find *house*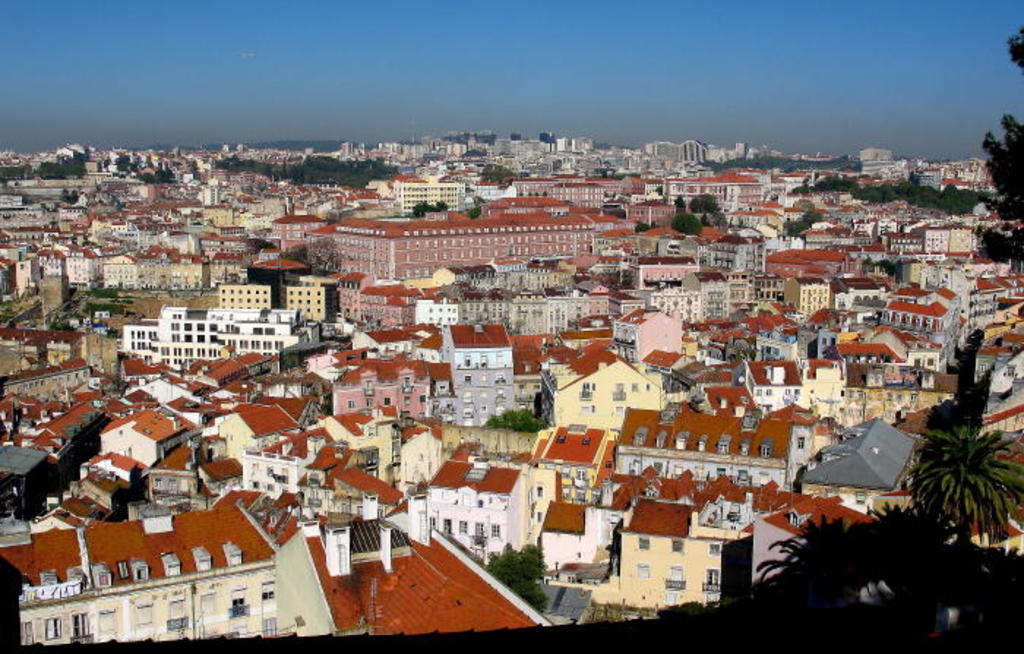
<bbox>541, 426, 892, 626</bbox>
